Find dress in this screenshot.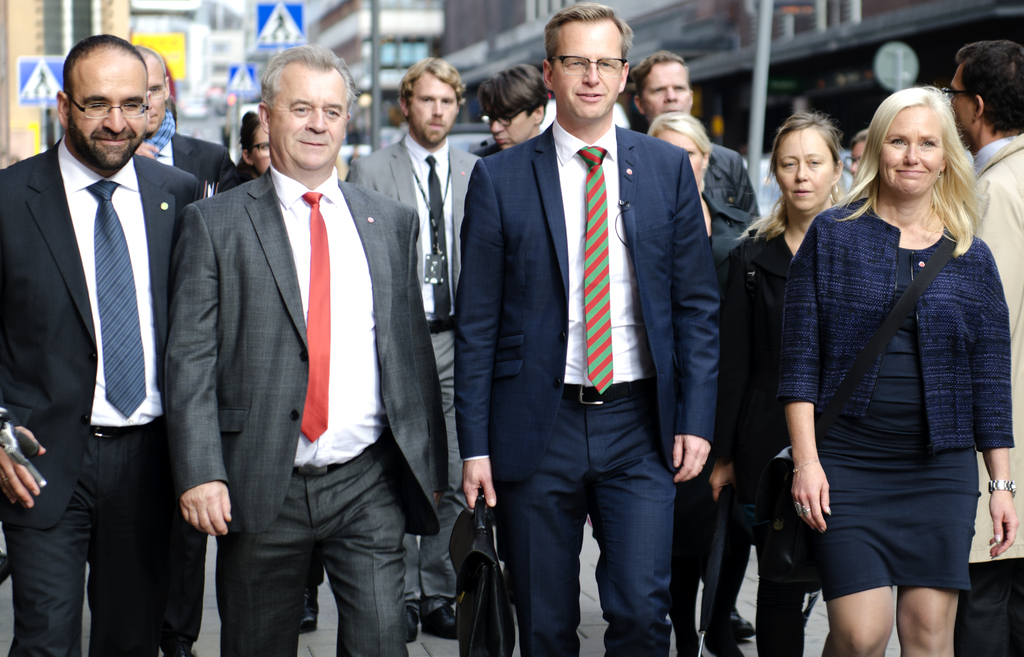
The bounding box for dress is bbox(704, 193, 775, 549).
